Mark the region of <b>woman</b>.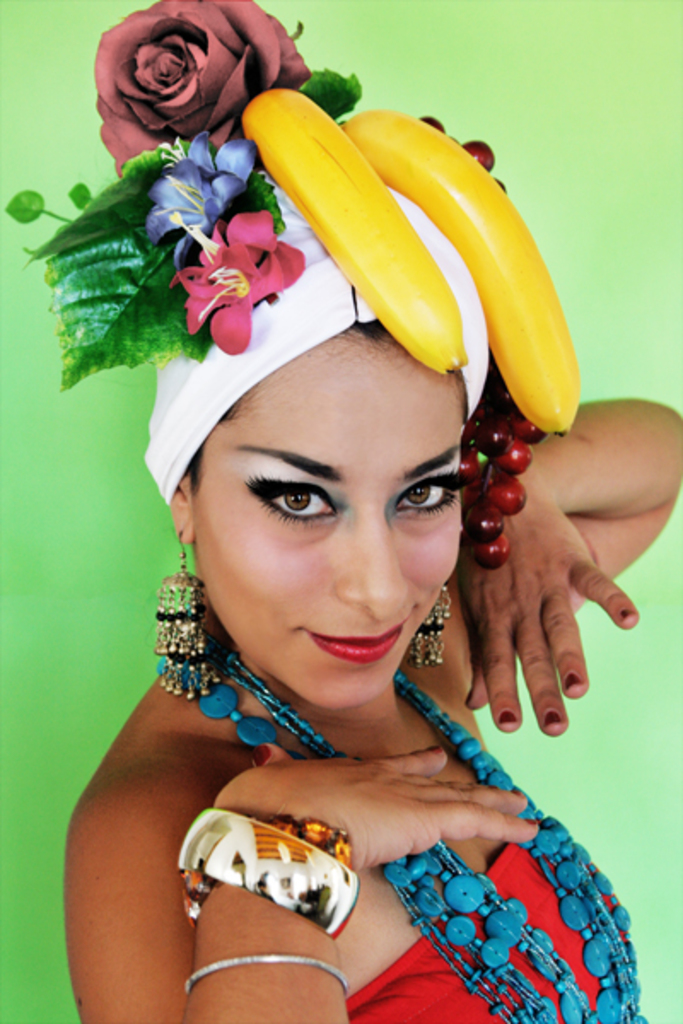
Region: 27, 113, 659, 1023.
